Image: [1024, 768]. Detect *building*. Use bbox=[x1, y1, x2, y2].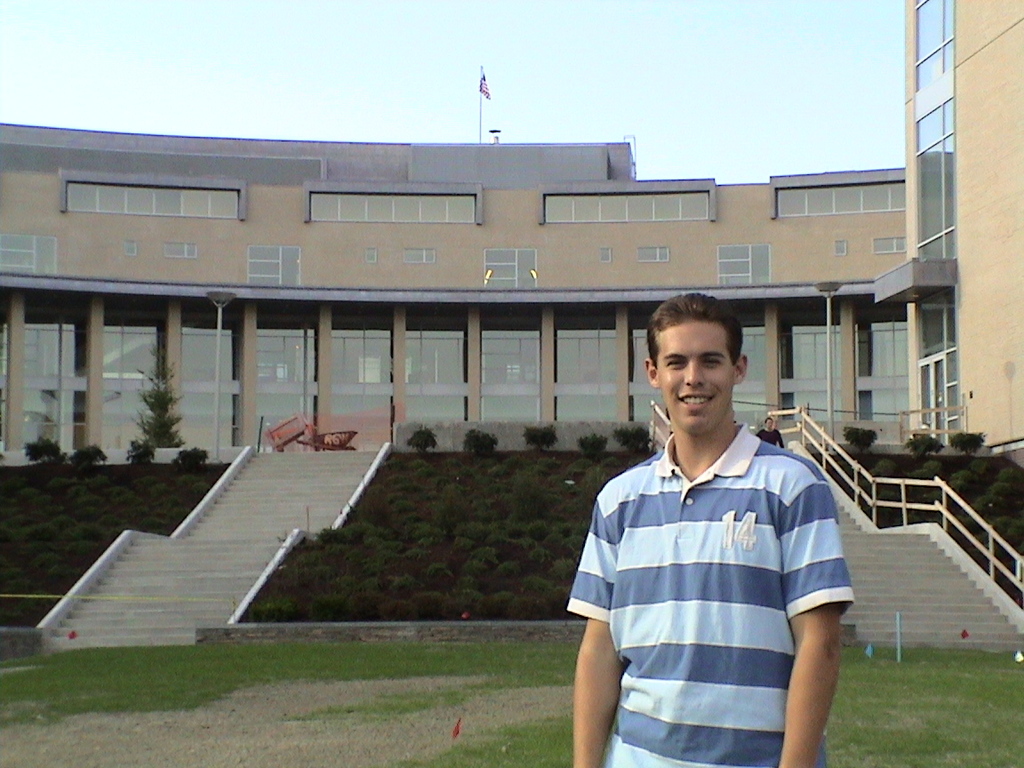
bbox=[0, 0, 1023, 472].
